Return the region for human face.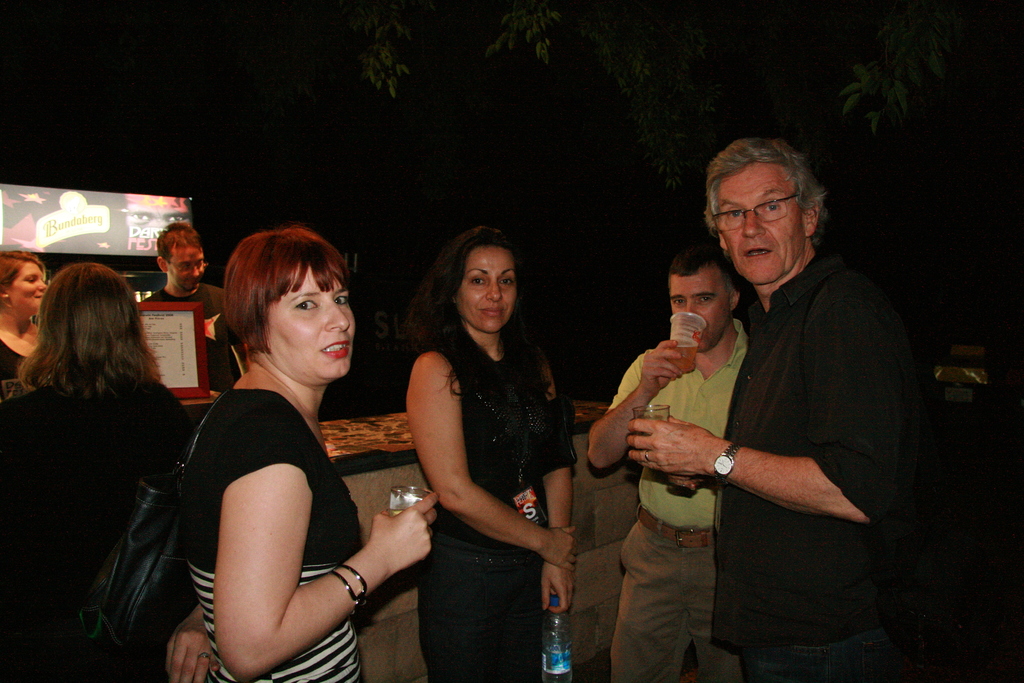
region(458, 248, 518, 331).
